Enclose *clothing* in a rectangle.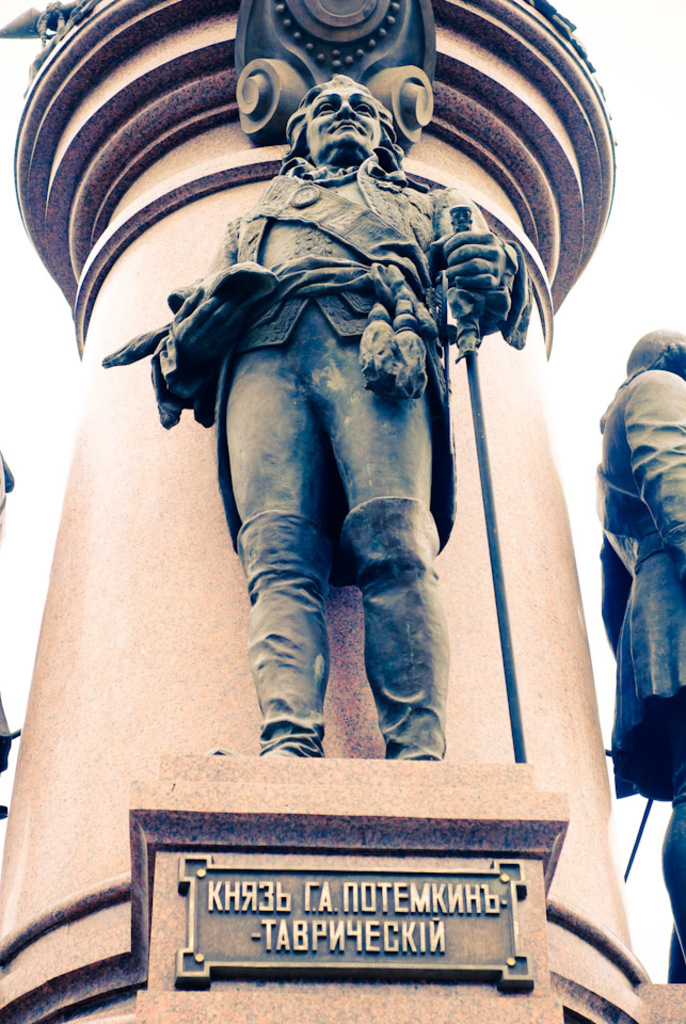
129:79:577:879.
